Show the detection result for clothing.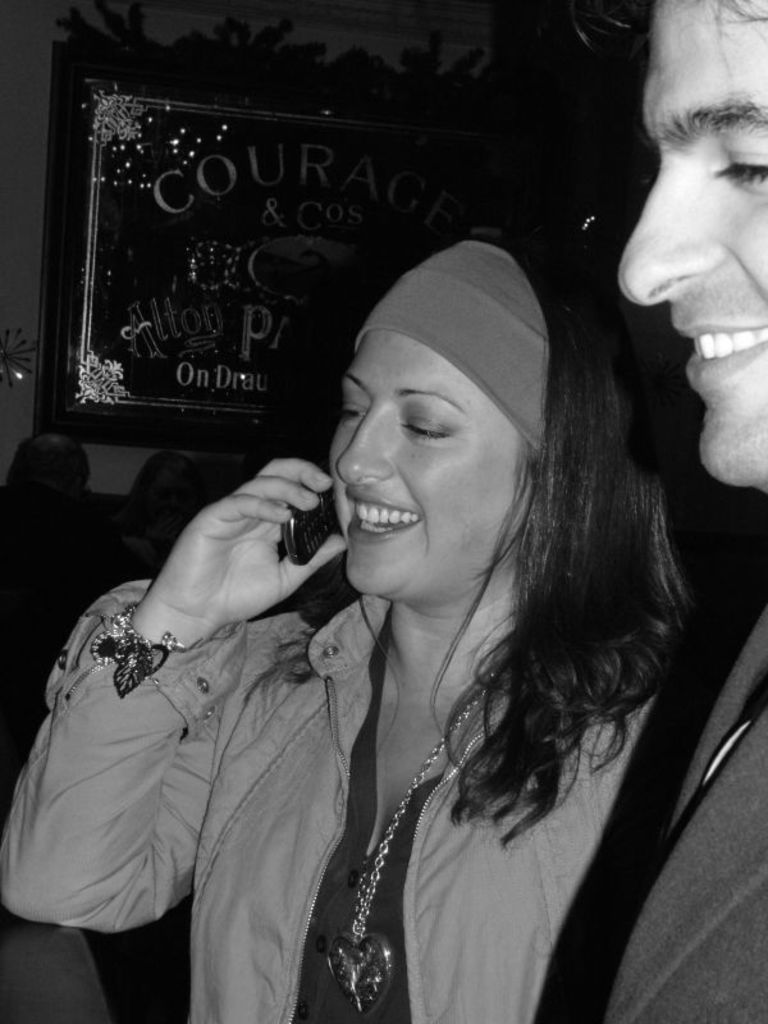
Rect(588, 590, 767, 1023).
